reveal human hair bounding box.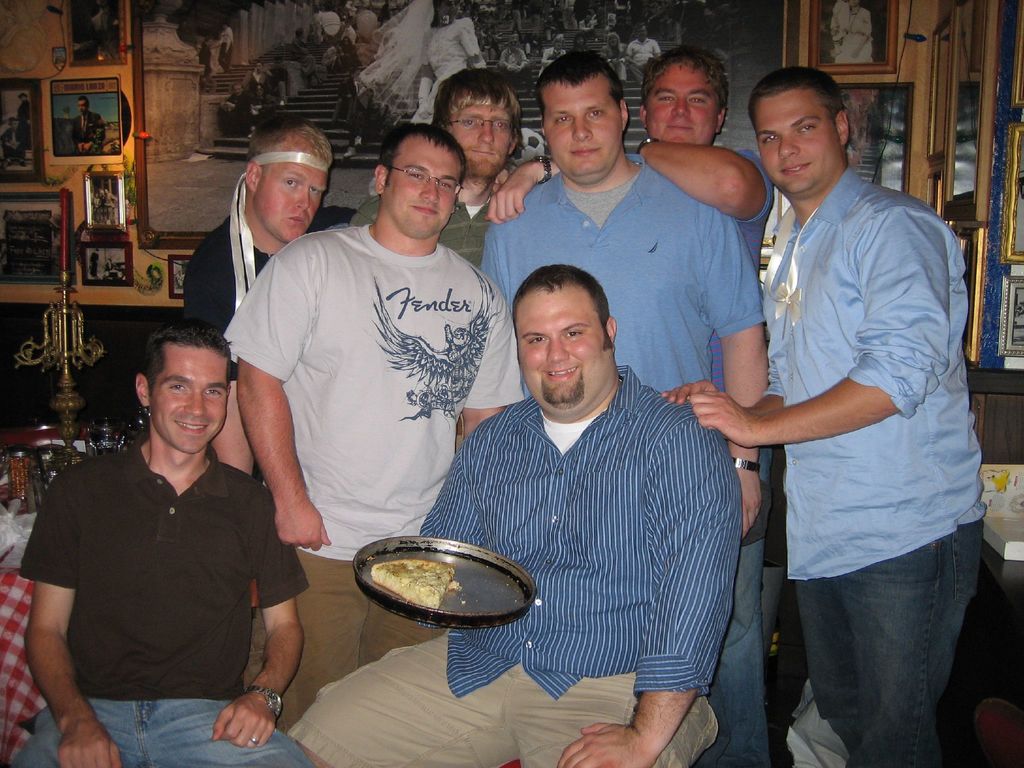
Revealed: bbox(438, 72, 525, 157).
